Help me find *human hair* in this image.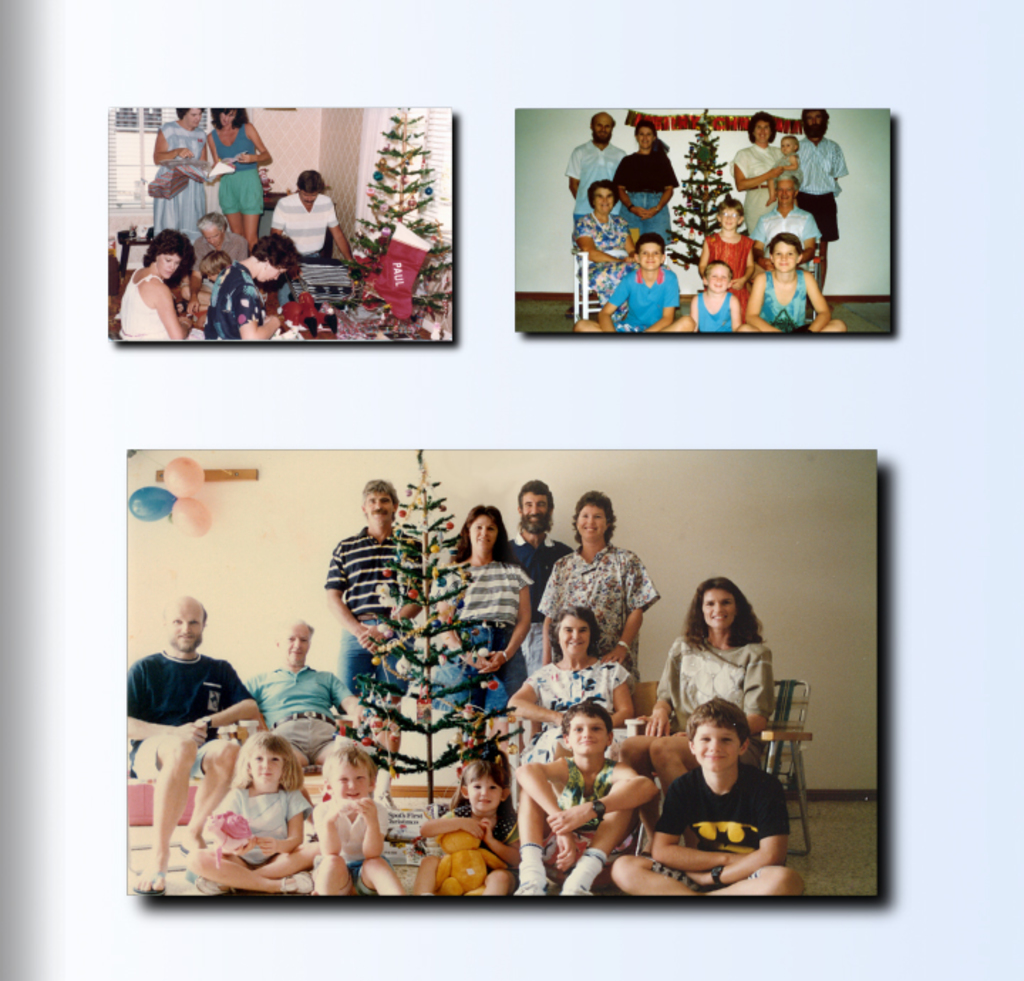
Found it: detection(683, 581, 765, 655).
